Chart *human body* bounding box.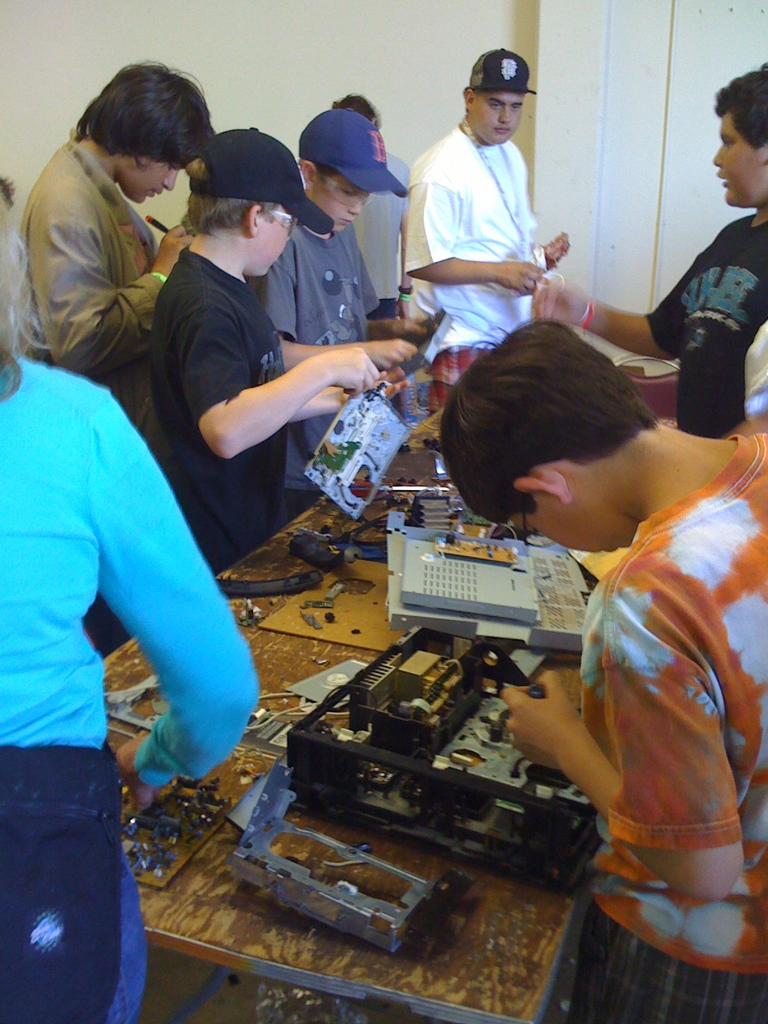
Charted: bbox(147, 129, 383, 566).
